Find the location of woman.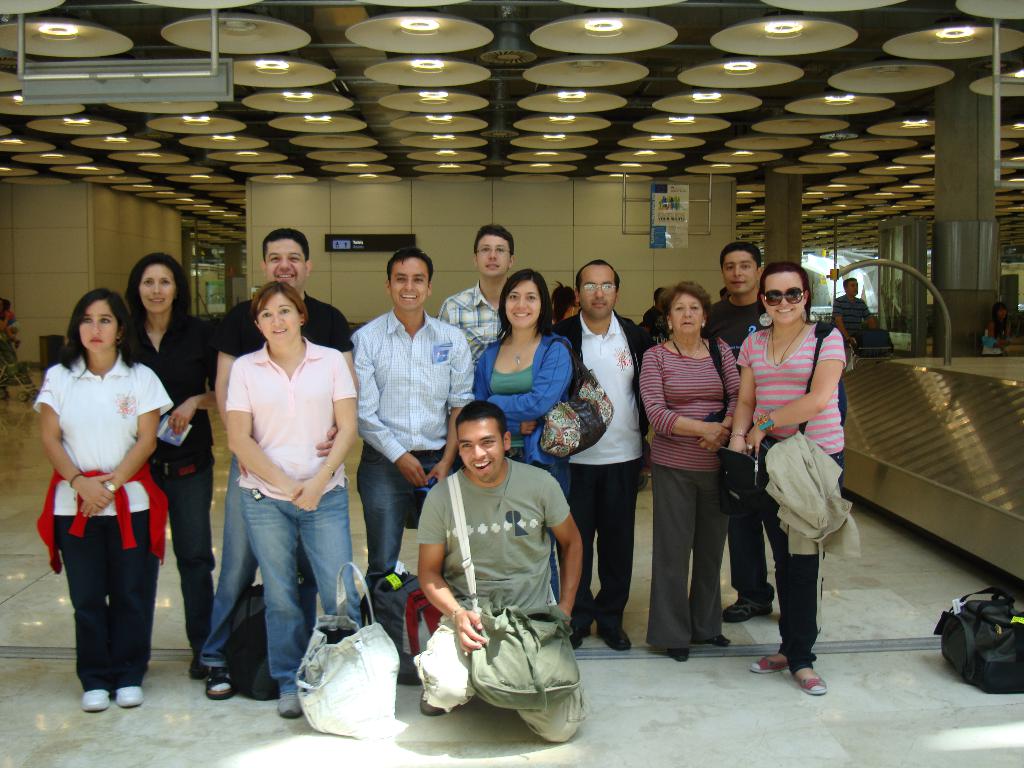
Location: box(550, 281, 571, 324).
